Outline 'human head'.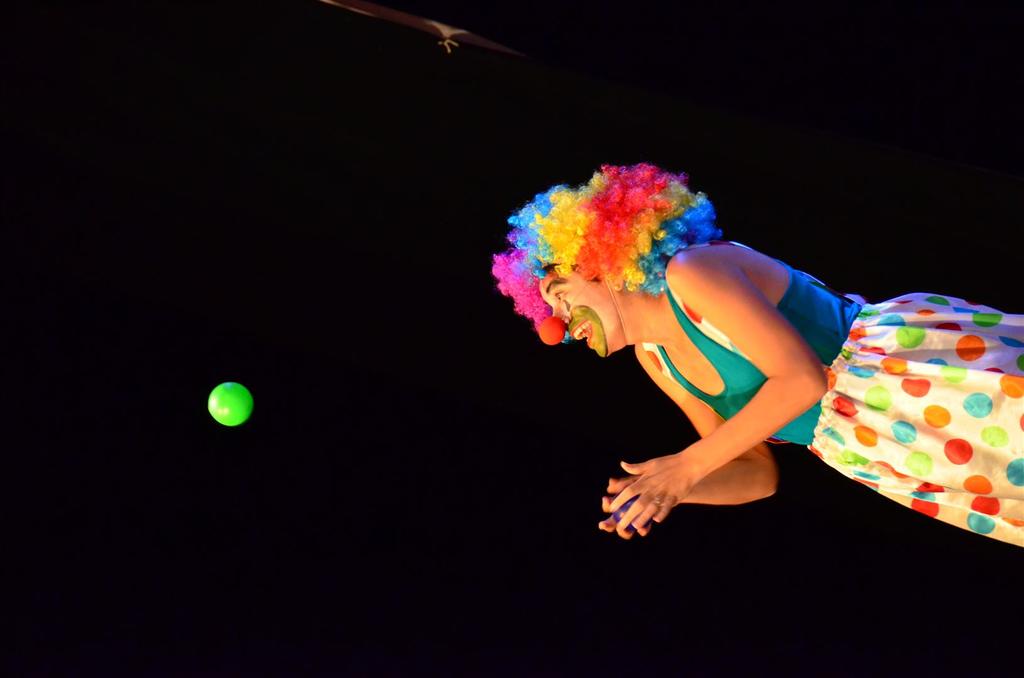
Outline: [x1=488, y1=168, x2=742, y2=369].
